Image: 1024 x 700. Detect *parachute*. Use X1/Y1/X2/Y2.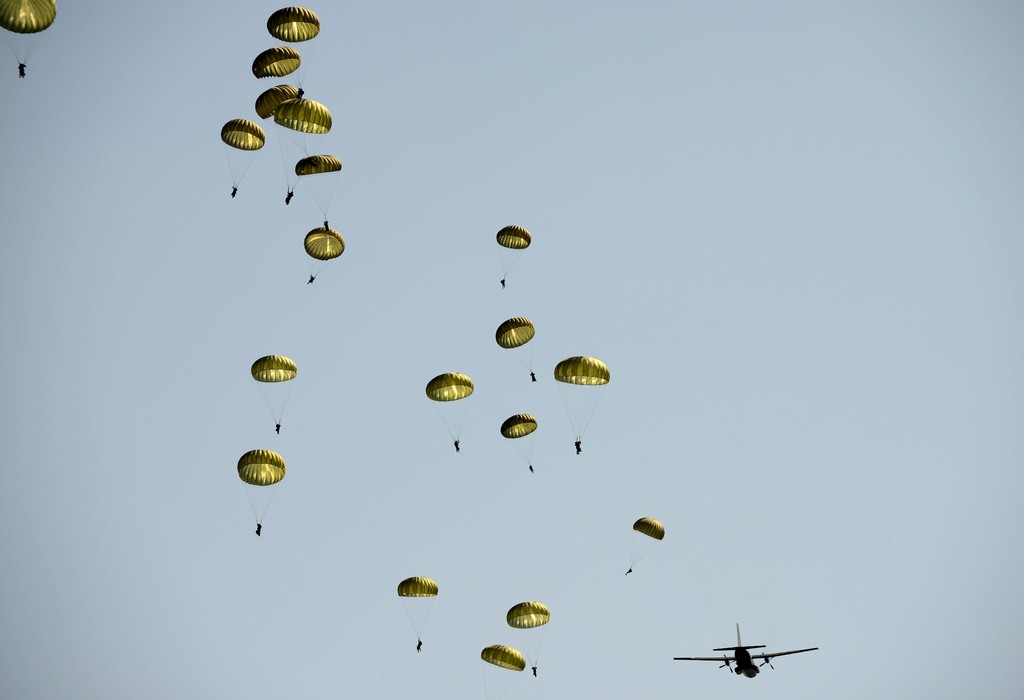
252/44/303/91.
